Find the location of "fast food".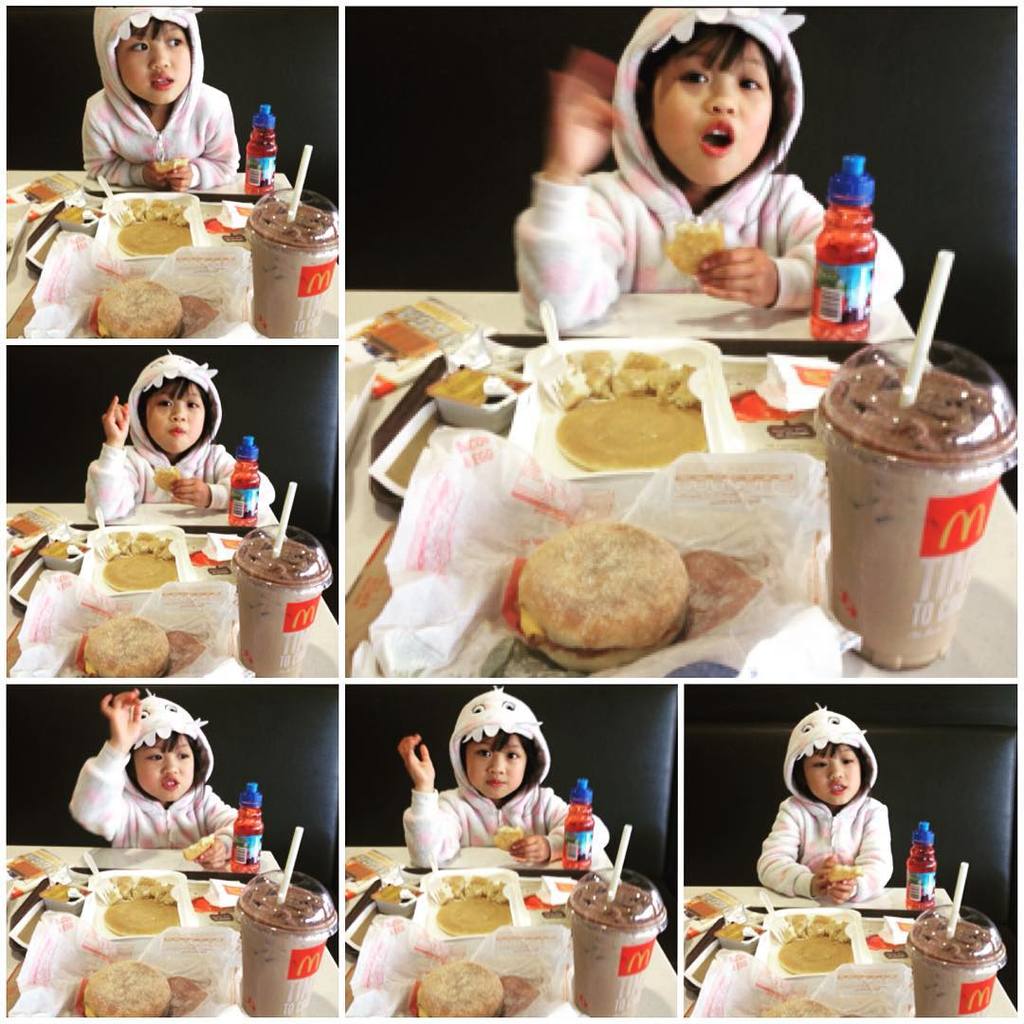
Location: detection(410, 961, 497, 1016).
